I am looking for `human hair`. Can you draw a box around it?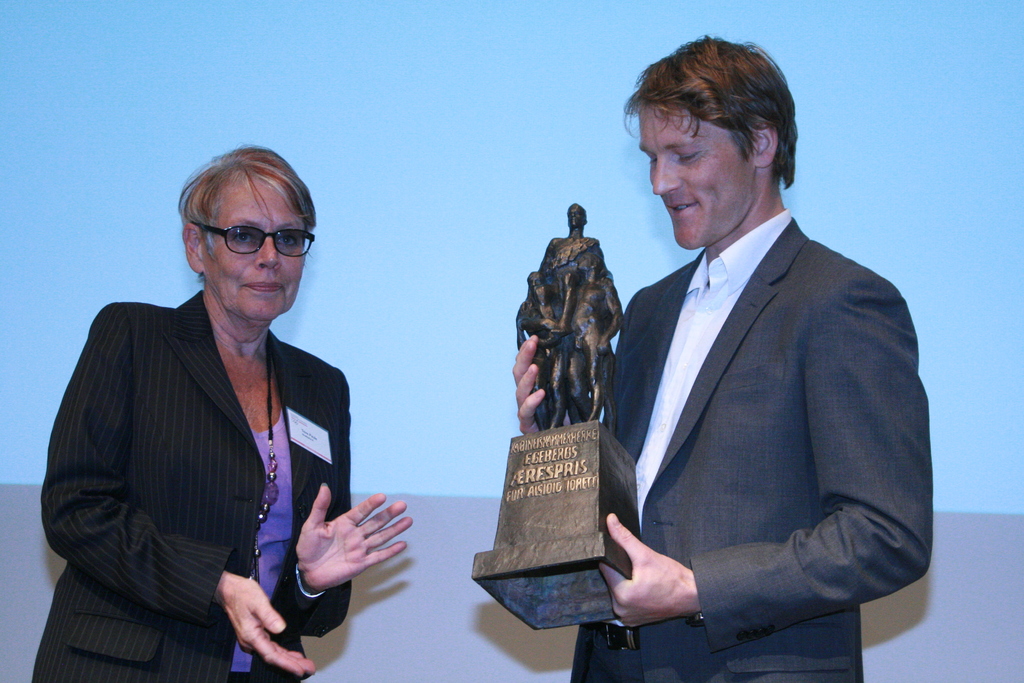
Sure, the bounding box is 177 145 316 283.
